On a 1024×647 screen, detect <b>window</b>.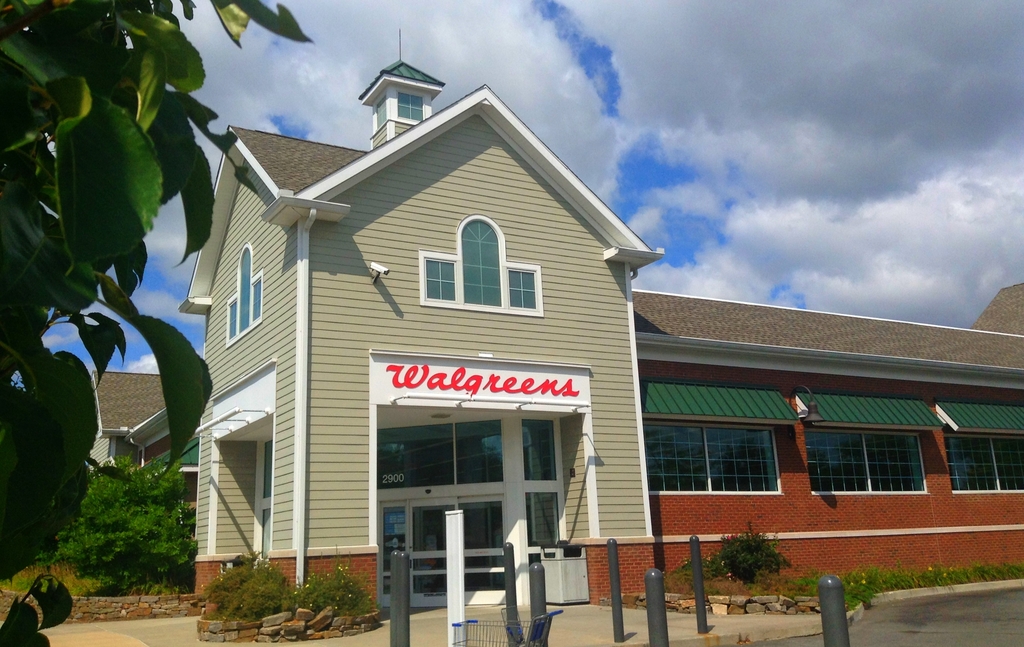
<box>376,420,561,483</box>.
